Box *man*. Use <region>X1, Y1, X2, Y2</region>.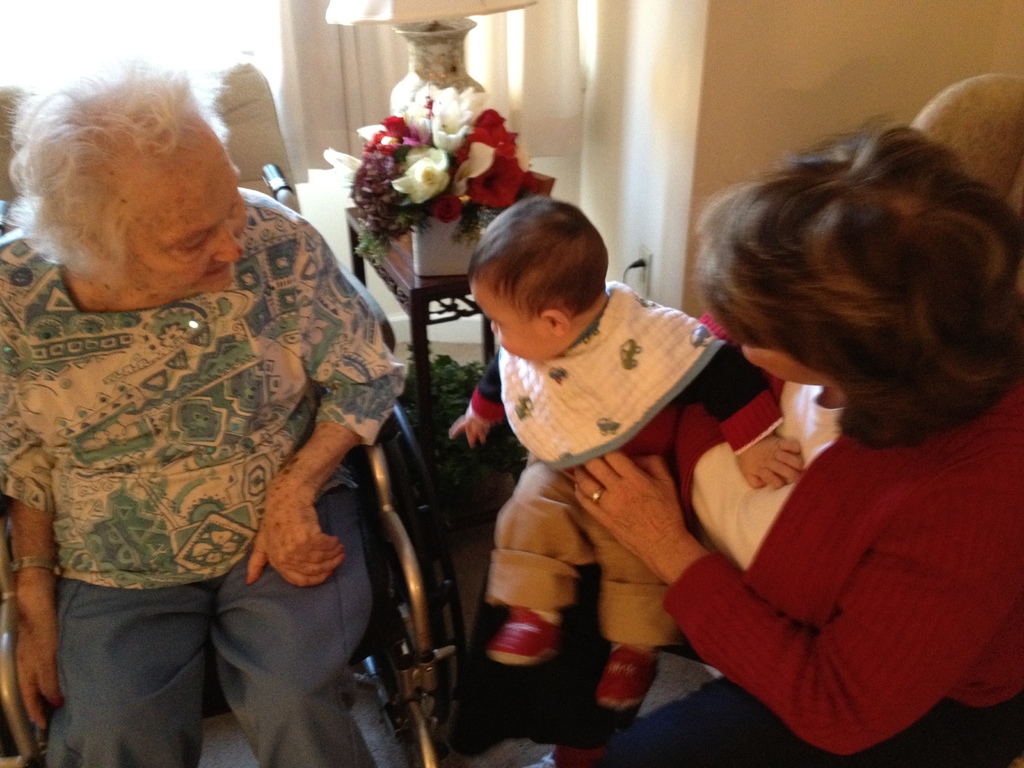
<region>24, 81, 471, 755</region>.
